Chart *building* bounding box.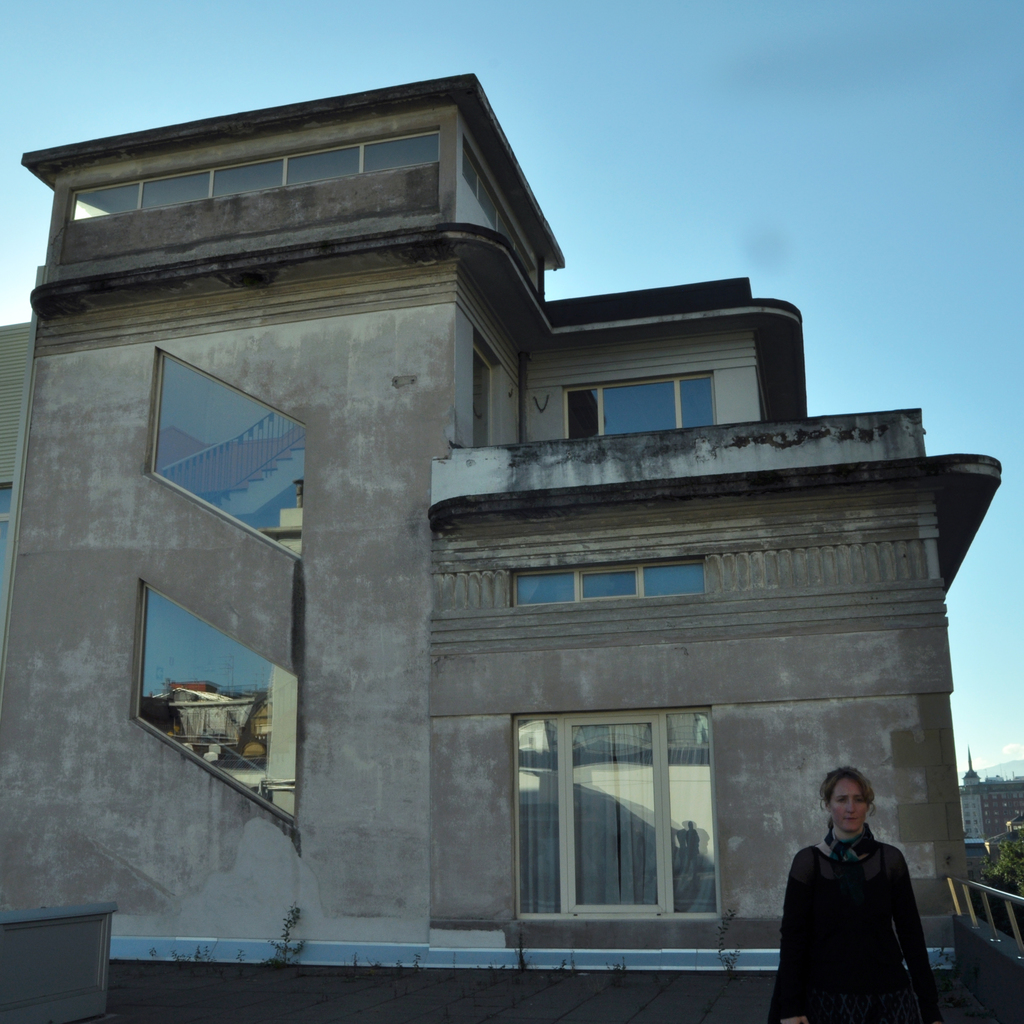
Charted: 0/76/1000/1023.
